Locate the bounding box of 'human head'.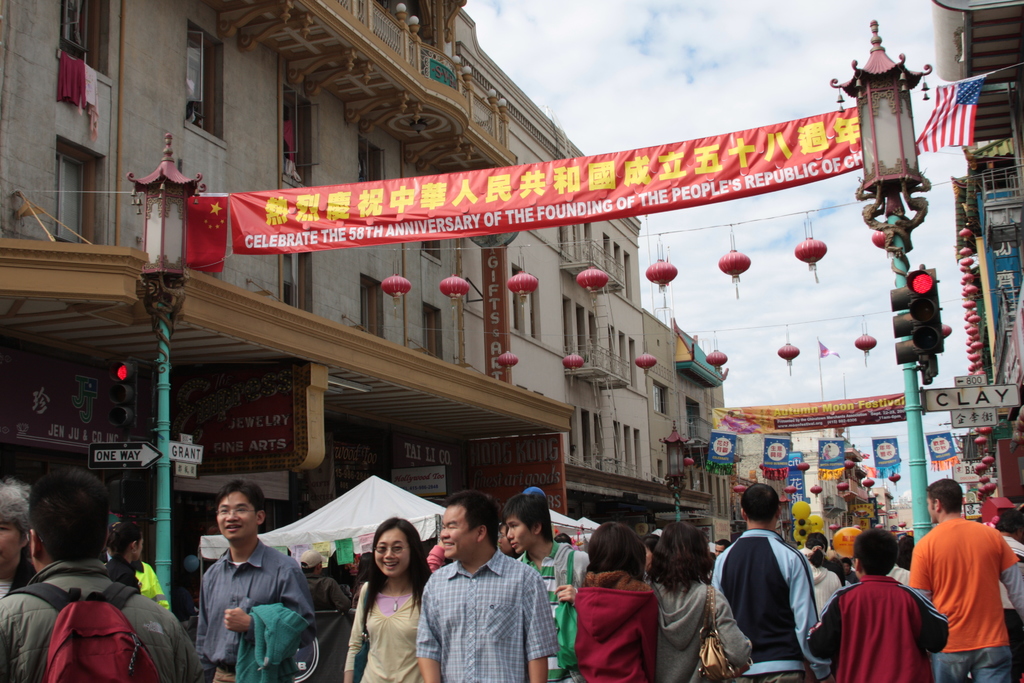
Bounding box: {"x1": 843, "y1": 555, "x2": 851, "y2": 578}.
